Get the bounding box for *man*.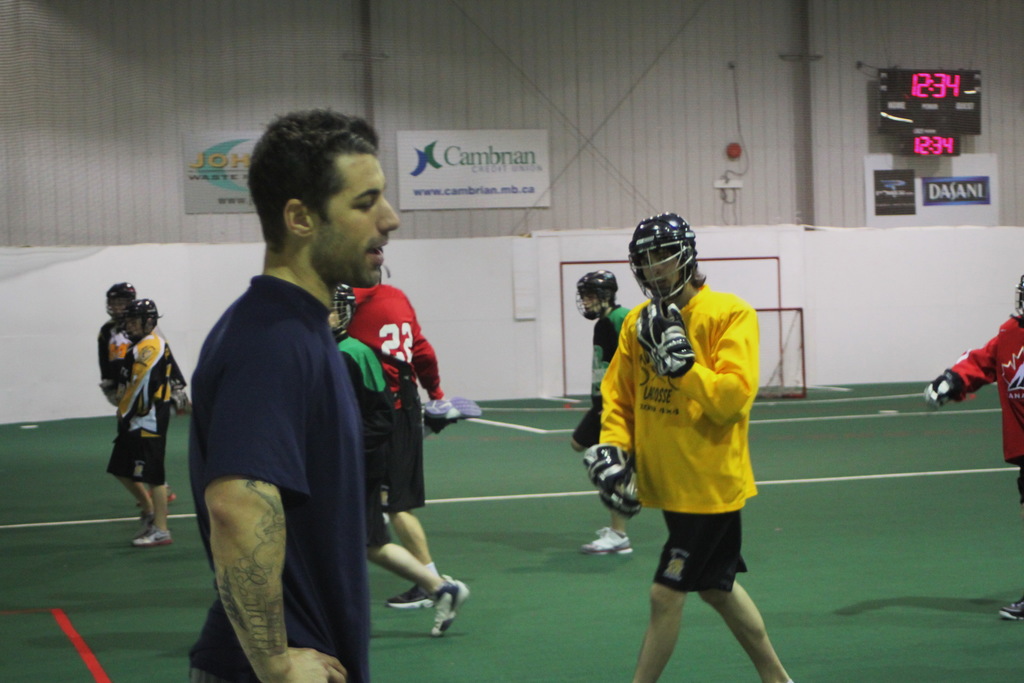
rect(580, 214, 807, 682).
